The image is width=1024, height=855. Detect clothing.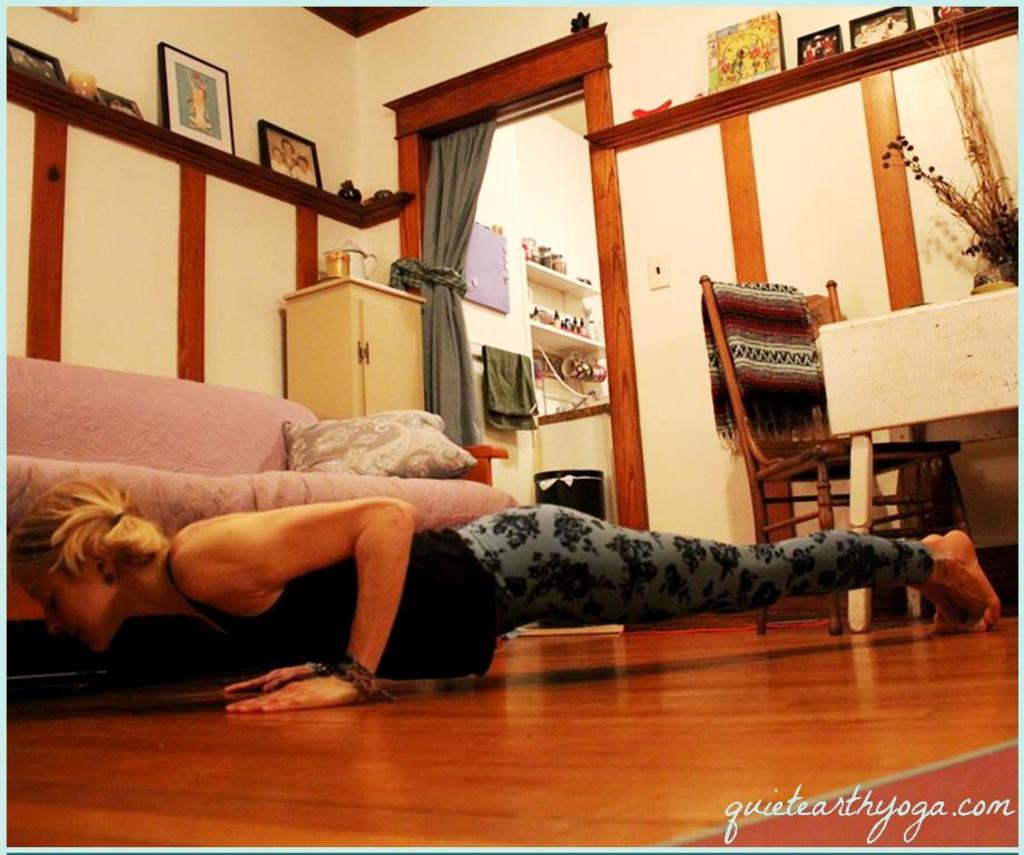
Detection: pyautogui.locateOnScreen(274, 163, 286, 169).
